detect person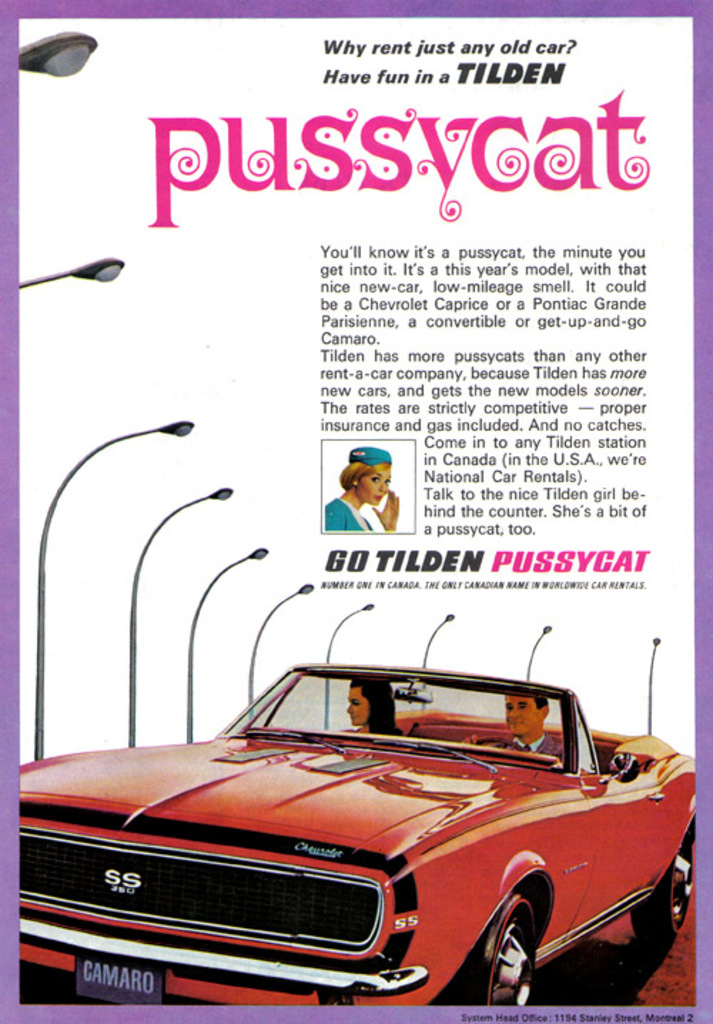
324,445,402,535
